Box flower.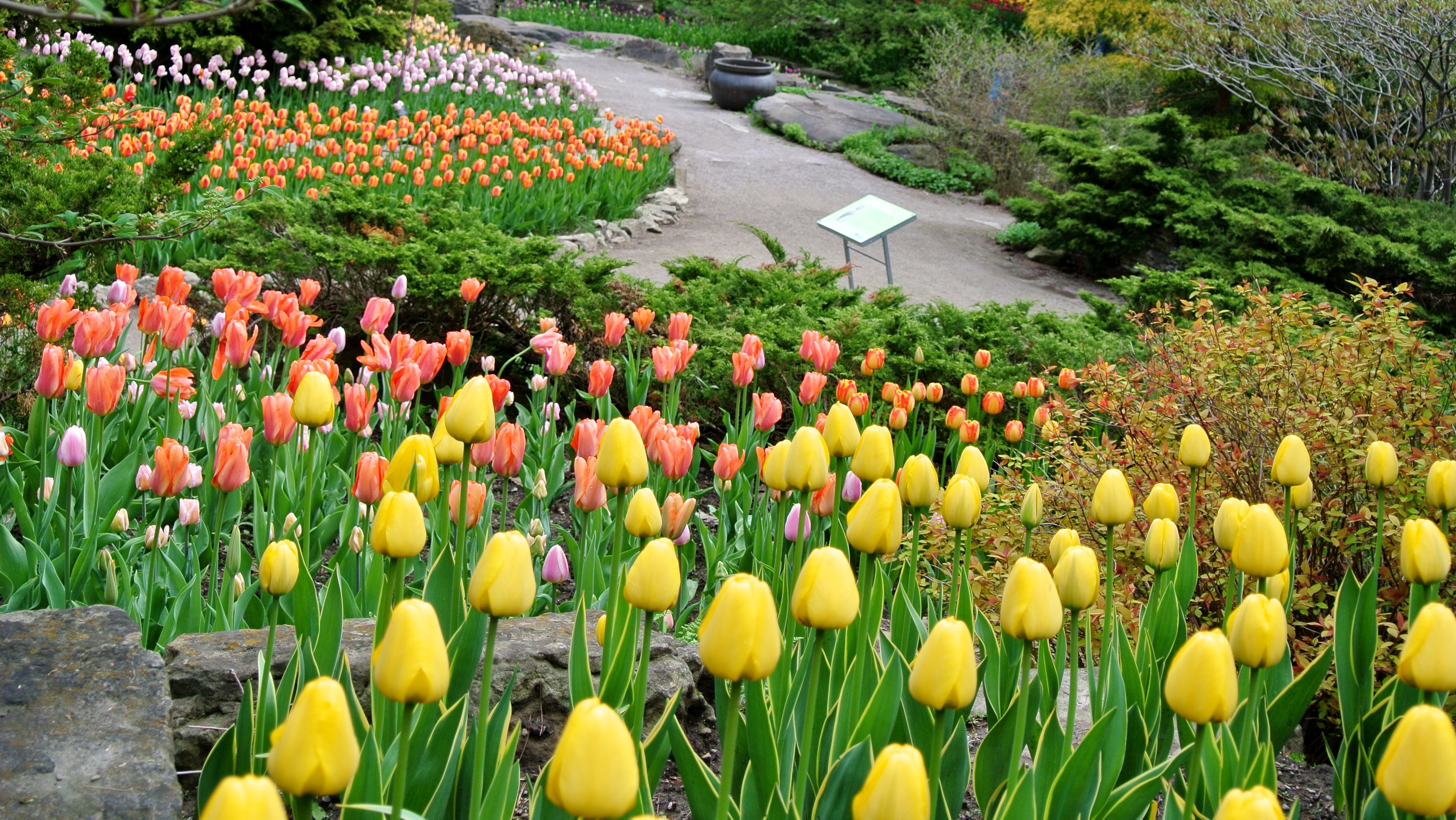
bbox(170, 103, 185, 115).
